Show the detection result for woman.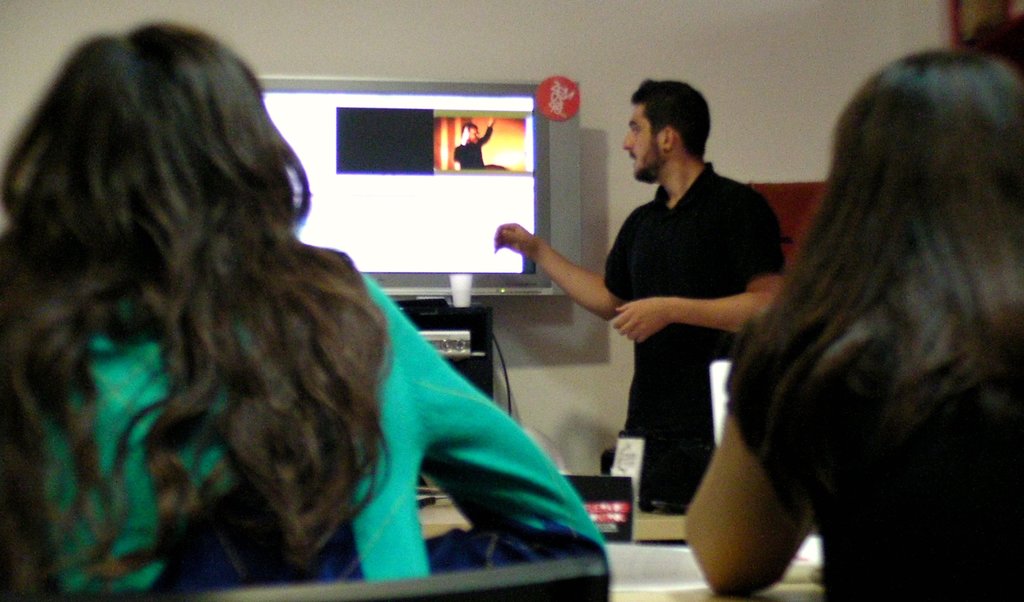
rect(17, 49, 572, 596).
